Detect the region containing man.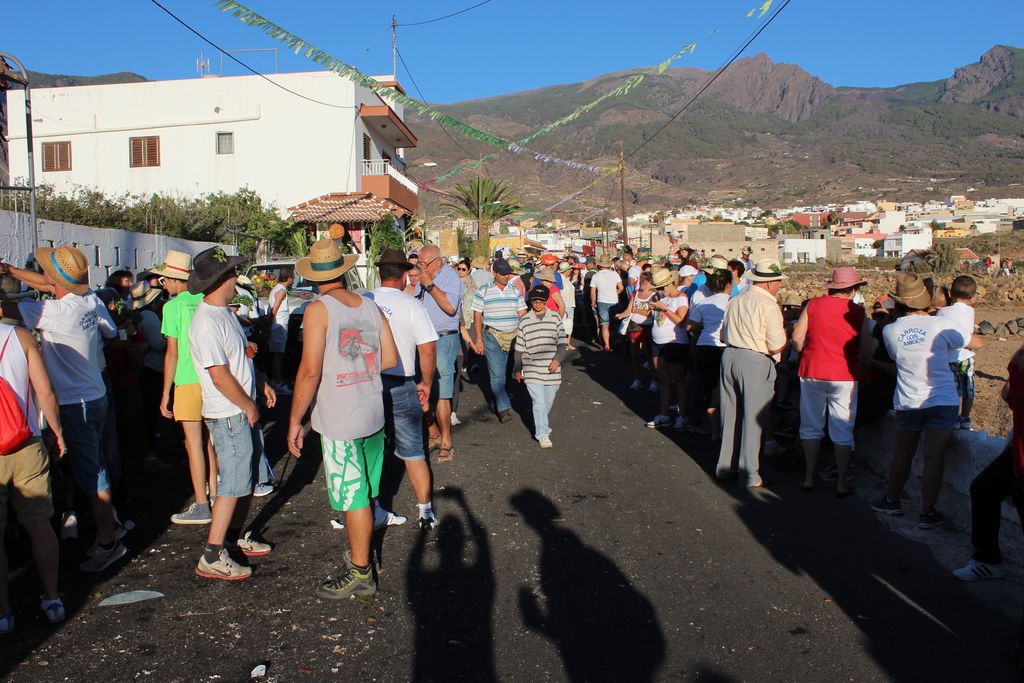
(left=668, top=229, right=679, bottom=273).
